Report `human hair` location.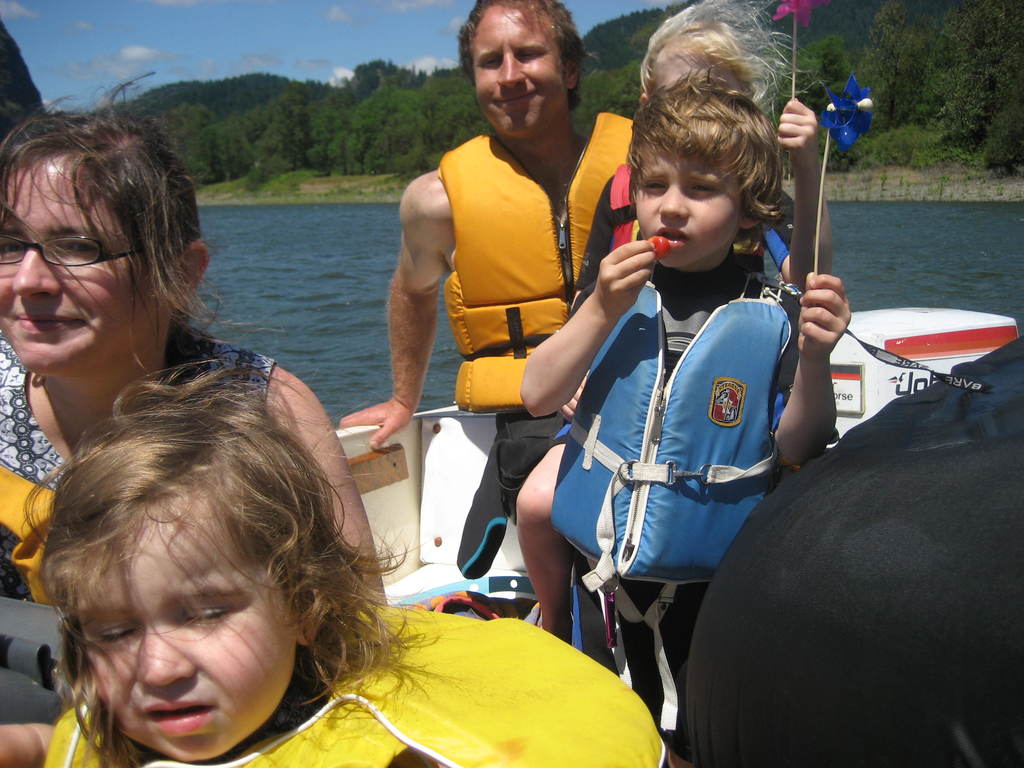
Report: [left=454, top=0, right=595, bottom=108].
